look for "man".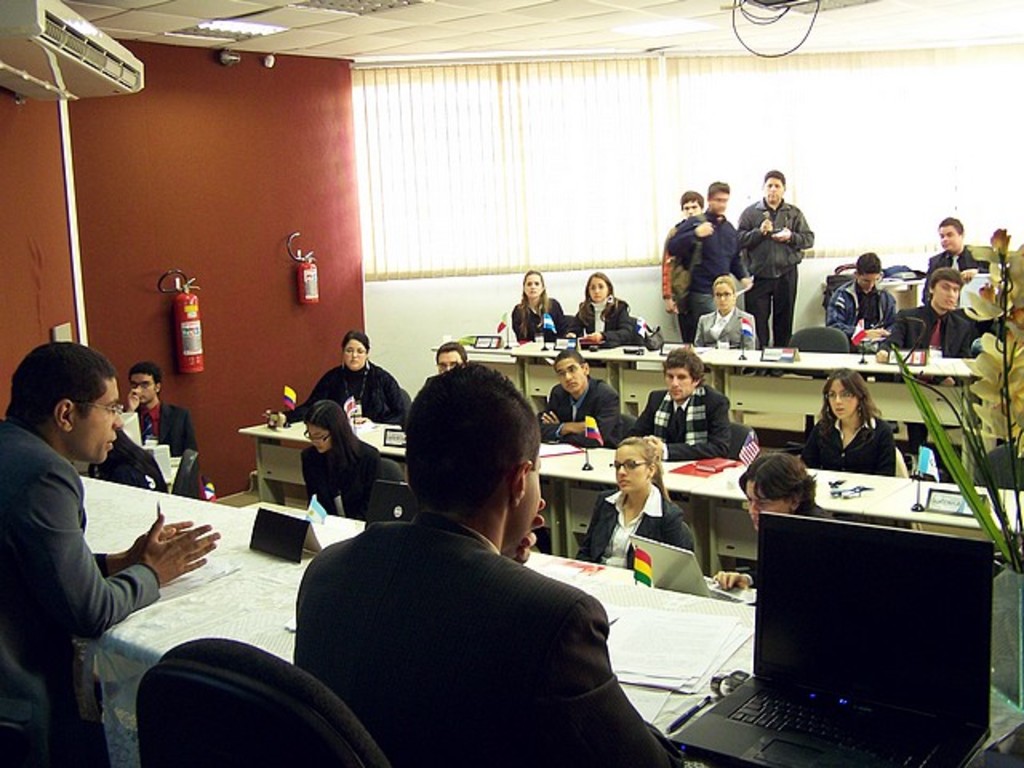
Found: Rect(128, 370, 198, 458).
